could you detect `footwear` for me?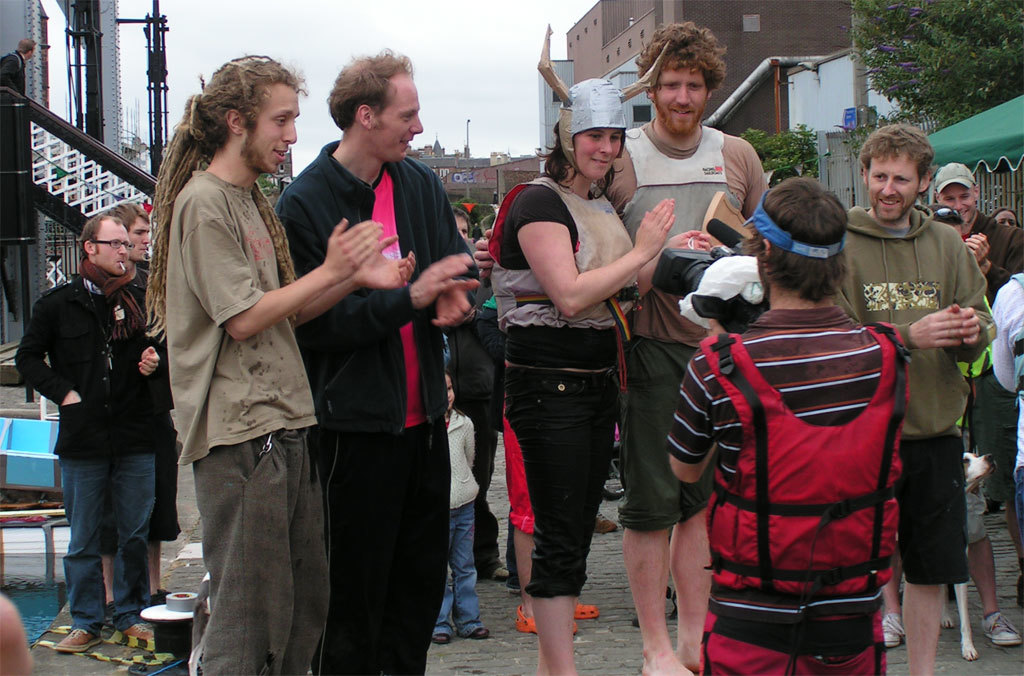
Detection result: (126,623,155,641).
